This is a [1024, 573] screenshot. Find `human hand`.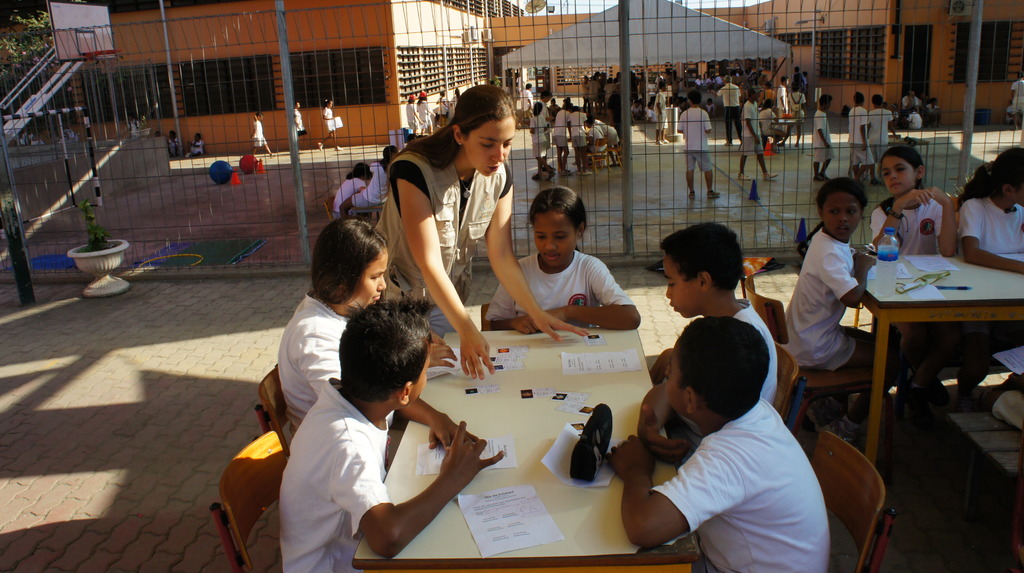
Bounding box: 443 419 505 492.
